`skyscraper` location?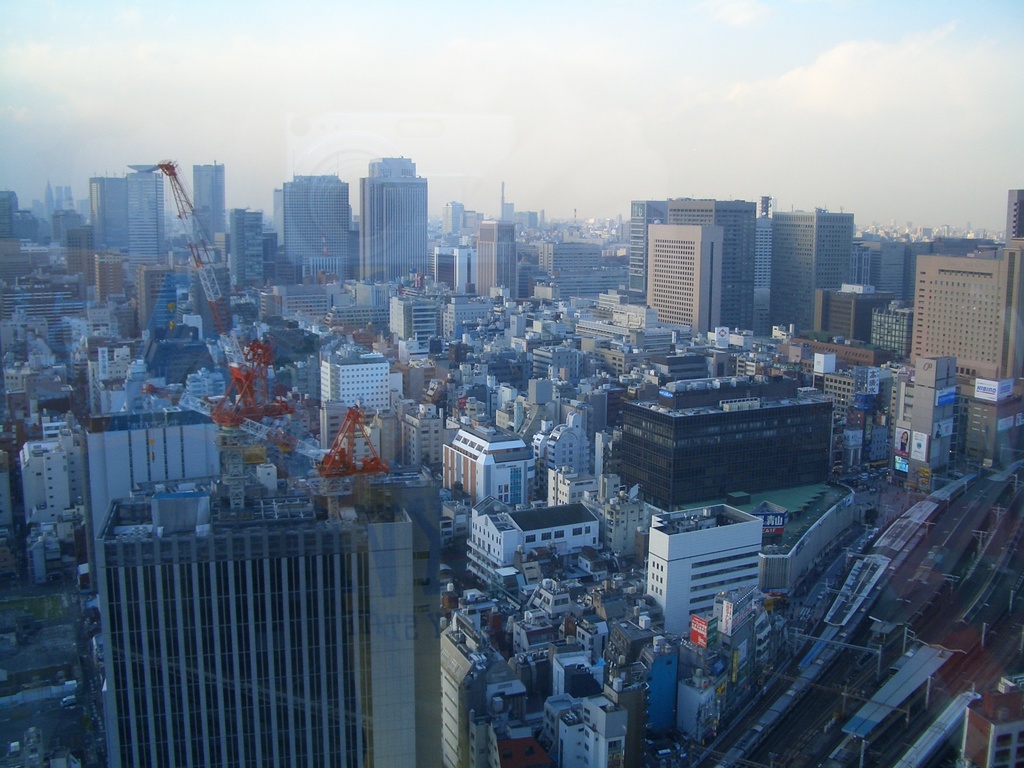
(x1=767, y1=207, x2=843, y2=327)
